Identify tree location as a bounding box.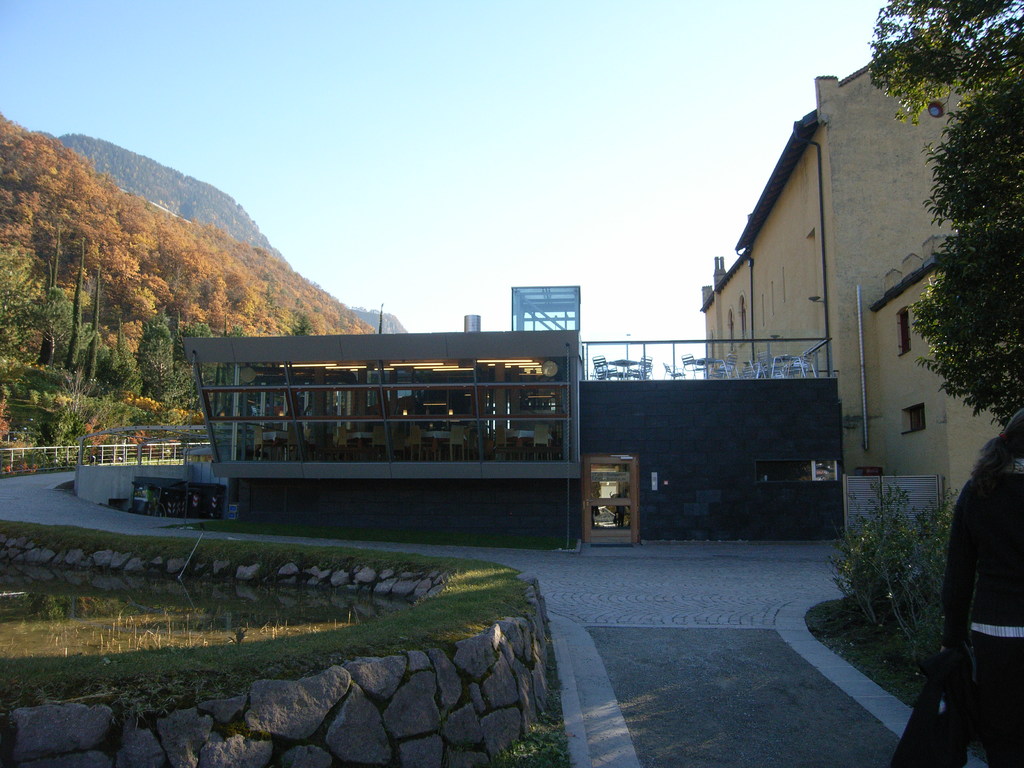
detection(867, 0, 1023, 428).
